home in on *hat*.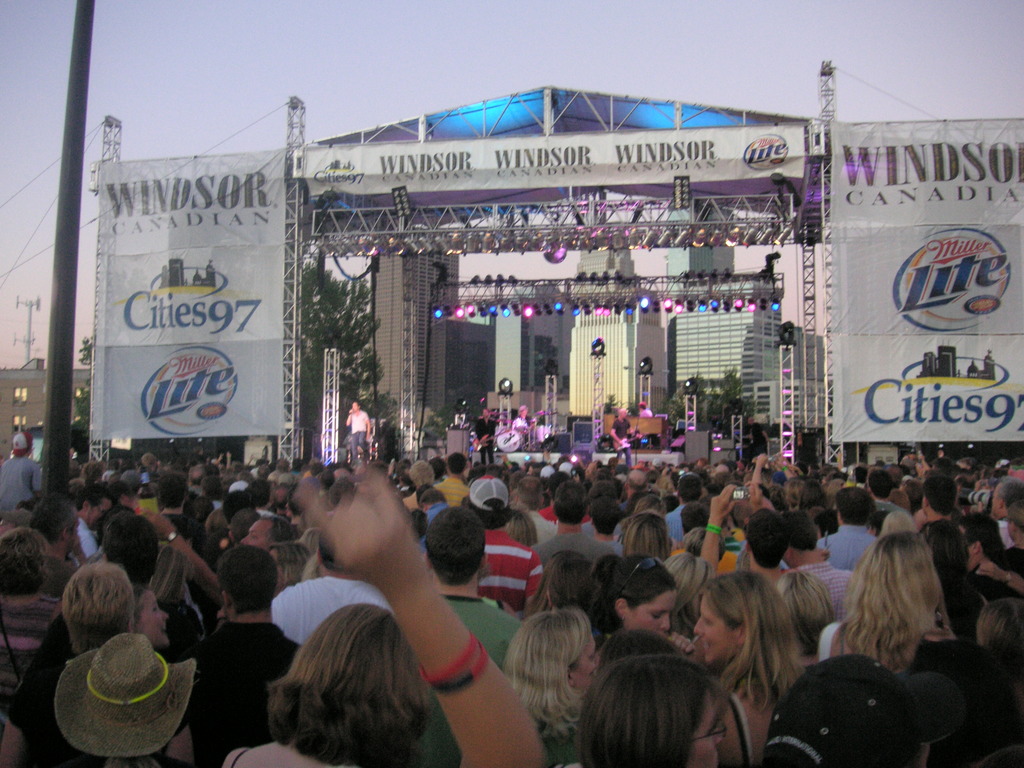
Homed in at bbox=[12, 429, 35, 460].
